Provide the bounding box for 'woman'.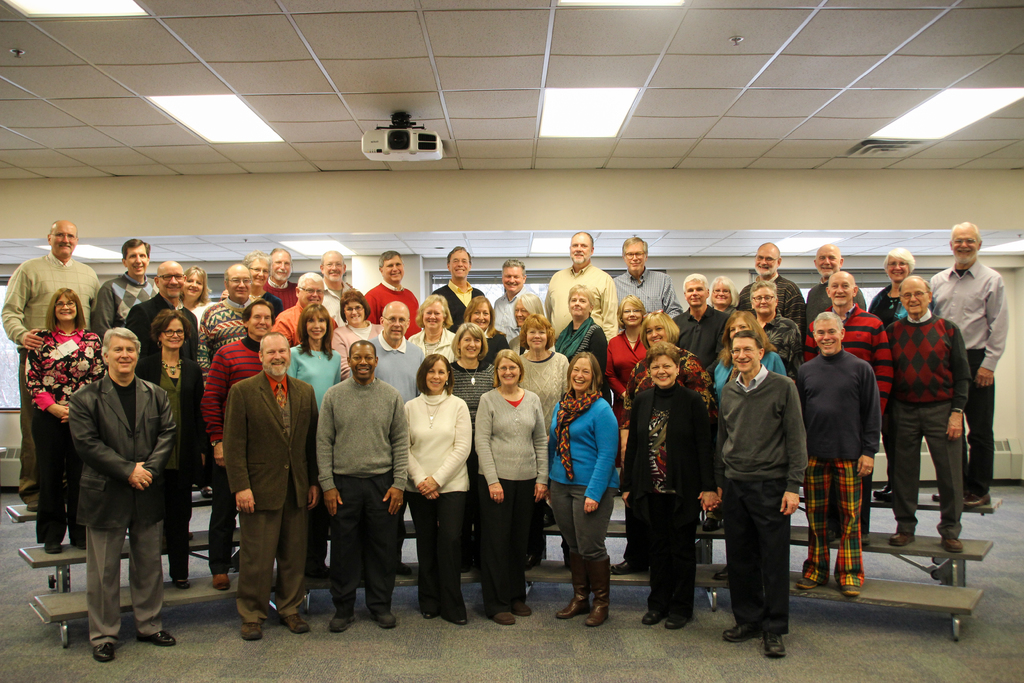
{"x1": 503, "y1": 292, "x2": 542, "y2": 358}.
